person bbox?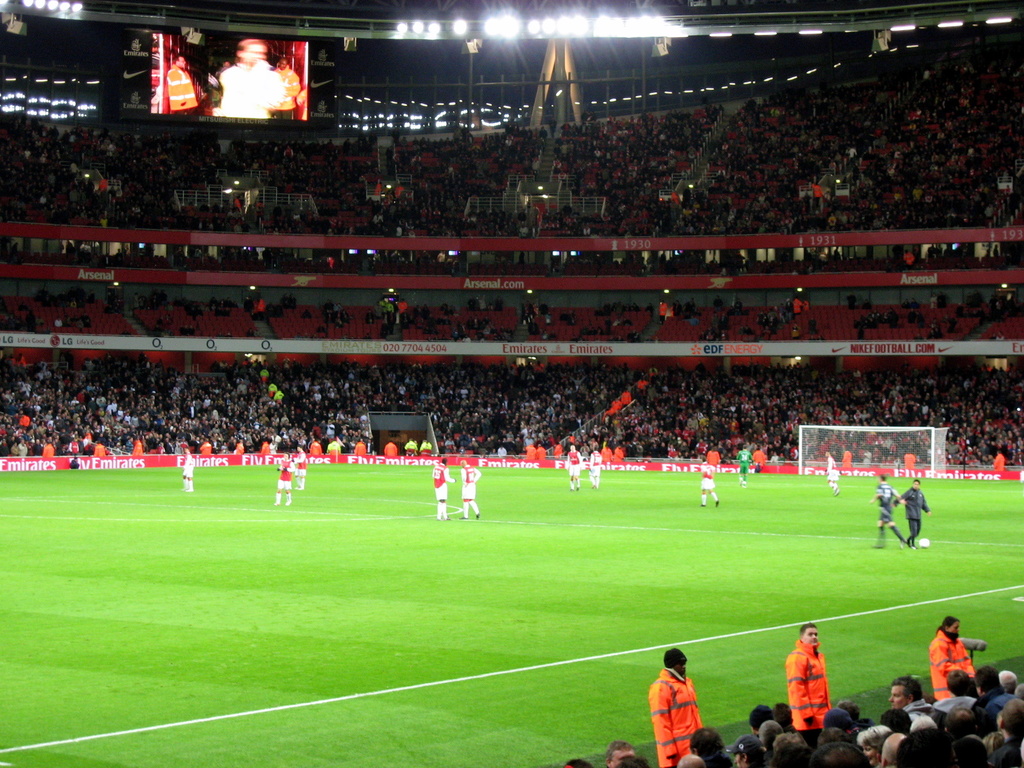
x1=179 y1=441 x2=195 y2=492
